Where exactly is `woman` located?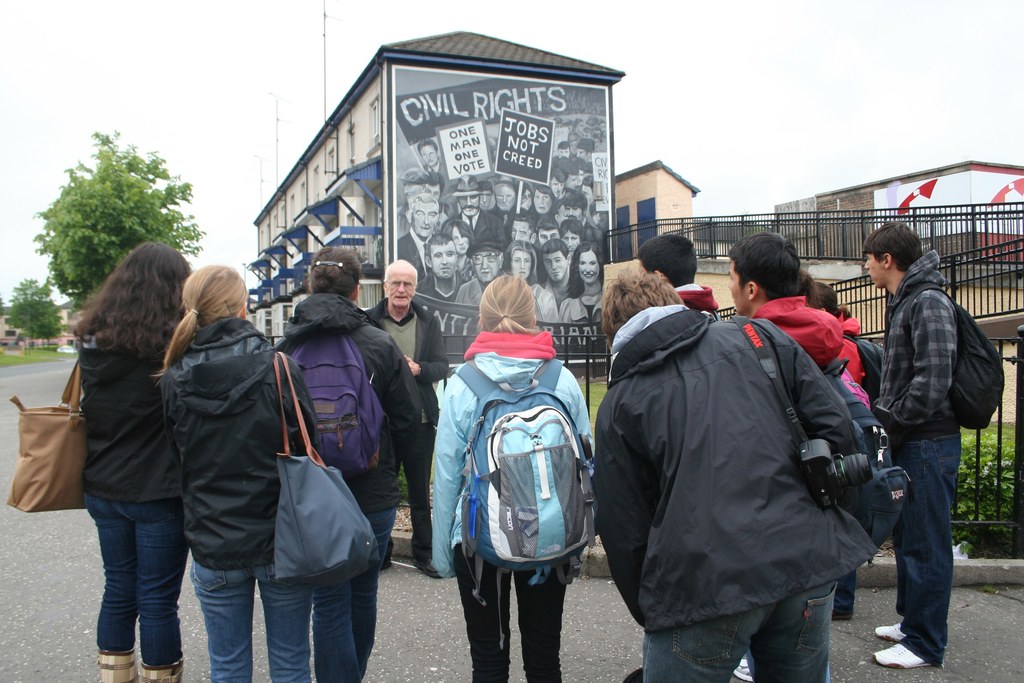
Its bounding box is bbox=[531, 180, 559, 218].
